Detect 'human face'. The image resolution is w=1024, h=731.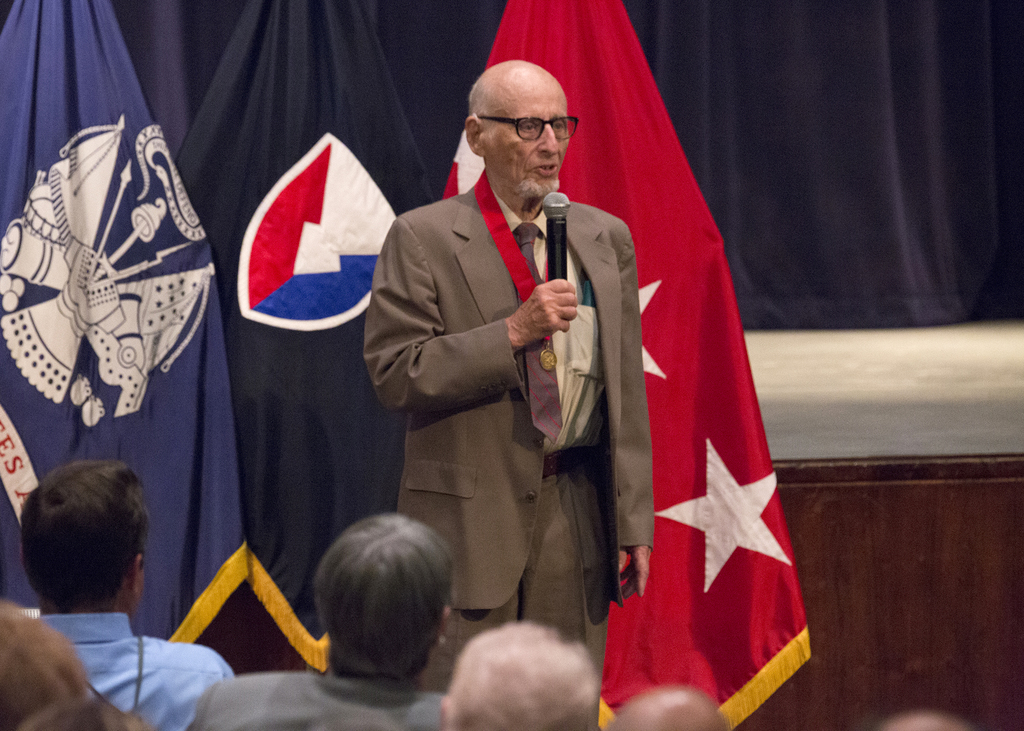
(488, 79, 568, 202).
